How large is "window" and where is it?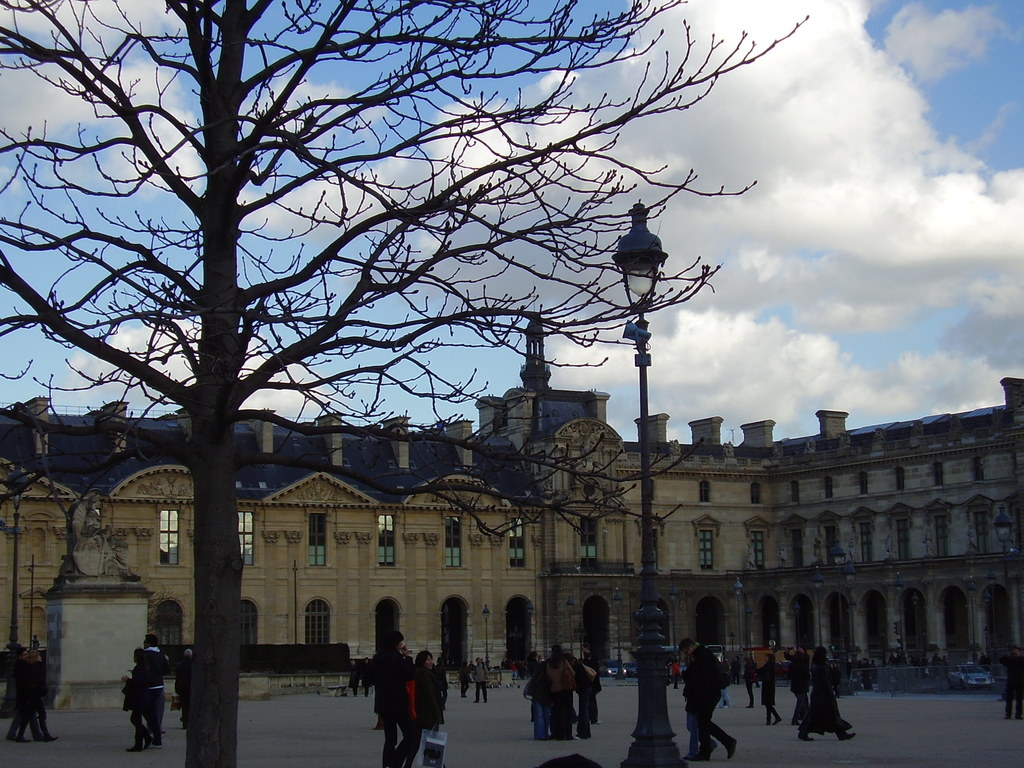
Bounding box: select_region(241, 600, 257, 643).
